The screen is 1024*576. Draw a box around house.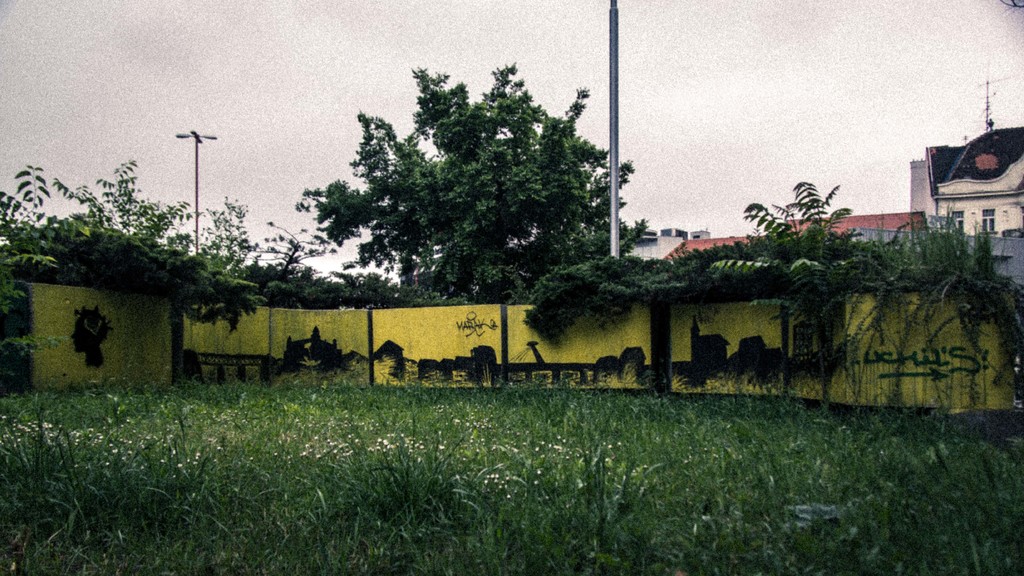
x1=911 y1=122 x2=1023 y2=295.
